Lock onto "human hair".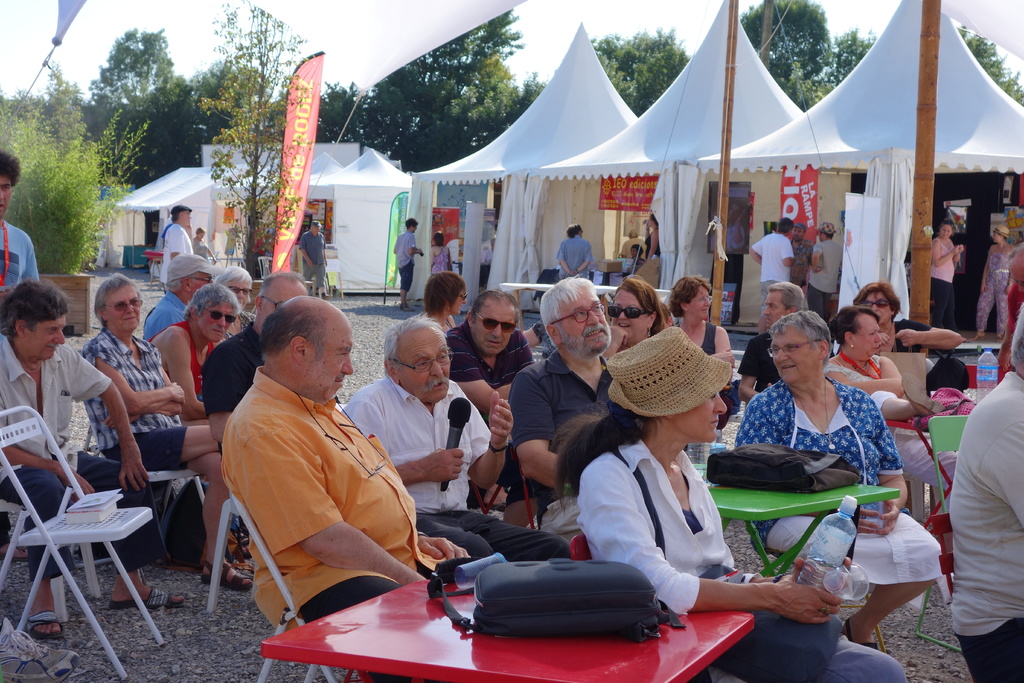
Locked: box(671, 276, 714, 317).
